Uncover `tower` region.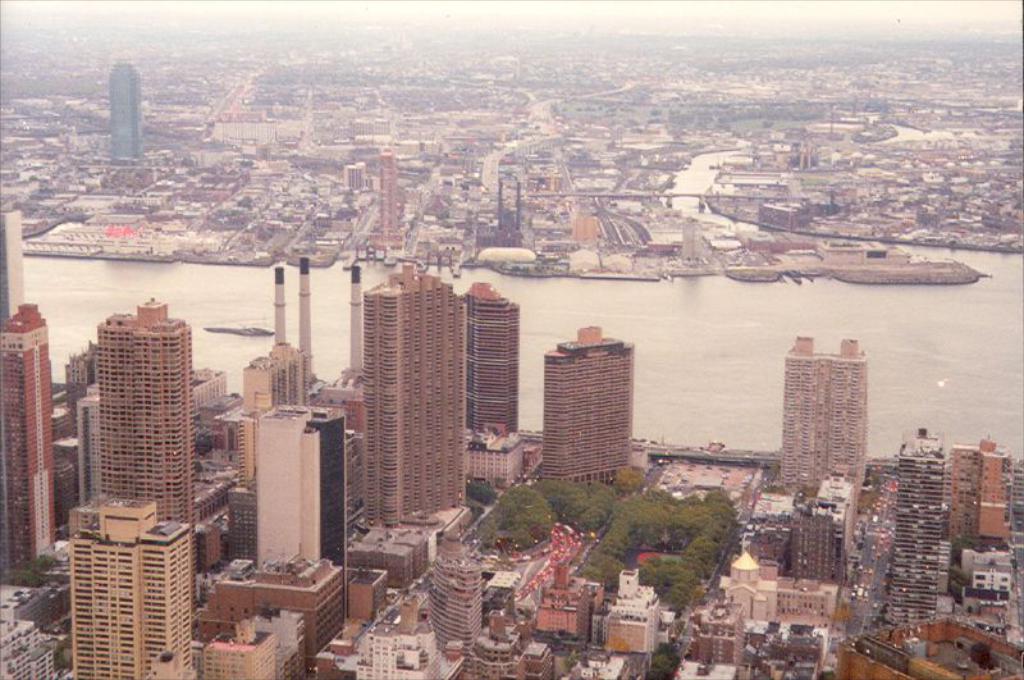
Uncovered: box(256, 391, 349, 616).
